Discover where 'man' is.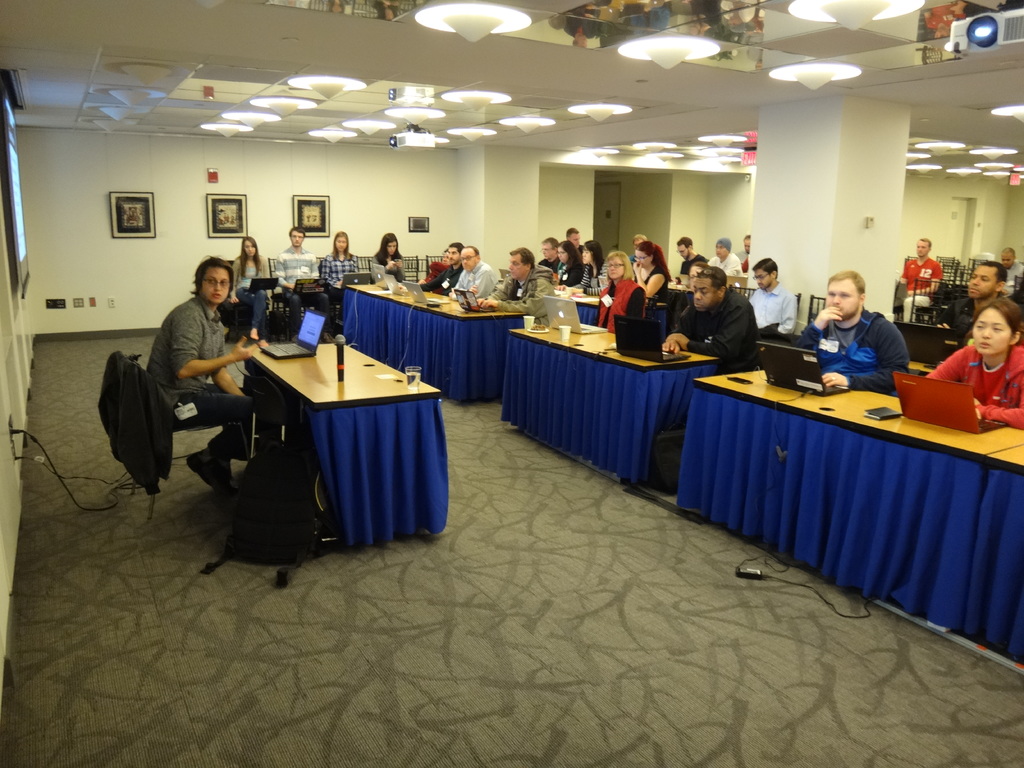
Discovered at x1=706, y1=235, x2=743, y2=276.
